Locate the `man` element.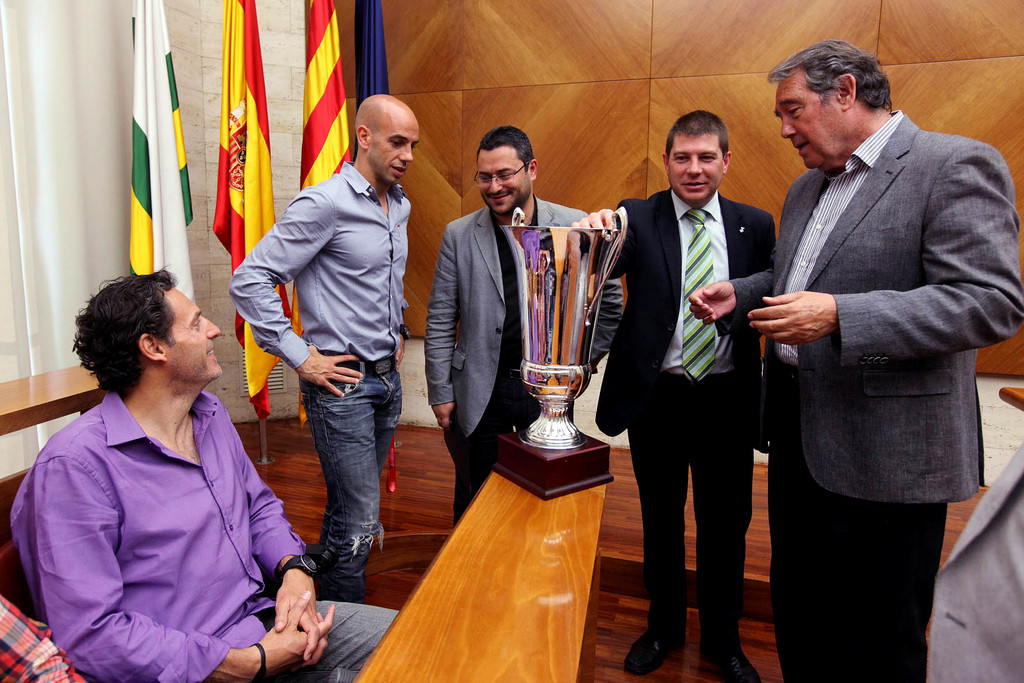
Element bbox: 424:124:623:528.
